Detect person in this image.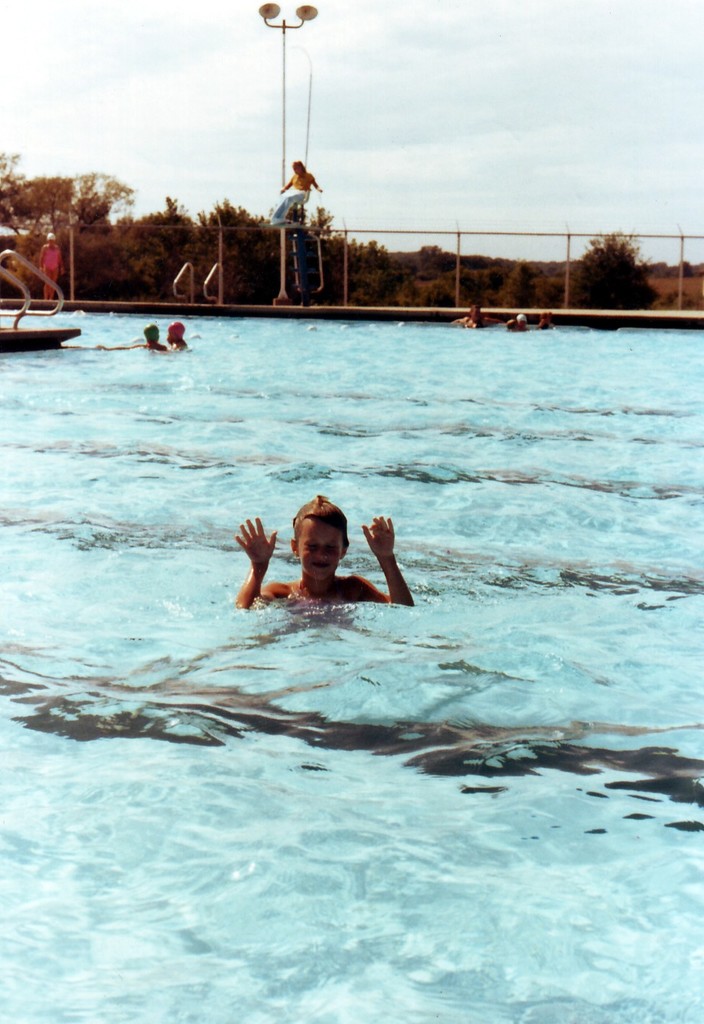
Detection: bbox(38, 233, 66, 297).
